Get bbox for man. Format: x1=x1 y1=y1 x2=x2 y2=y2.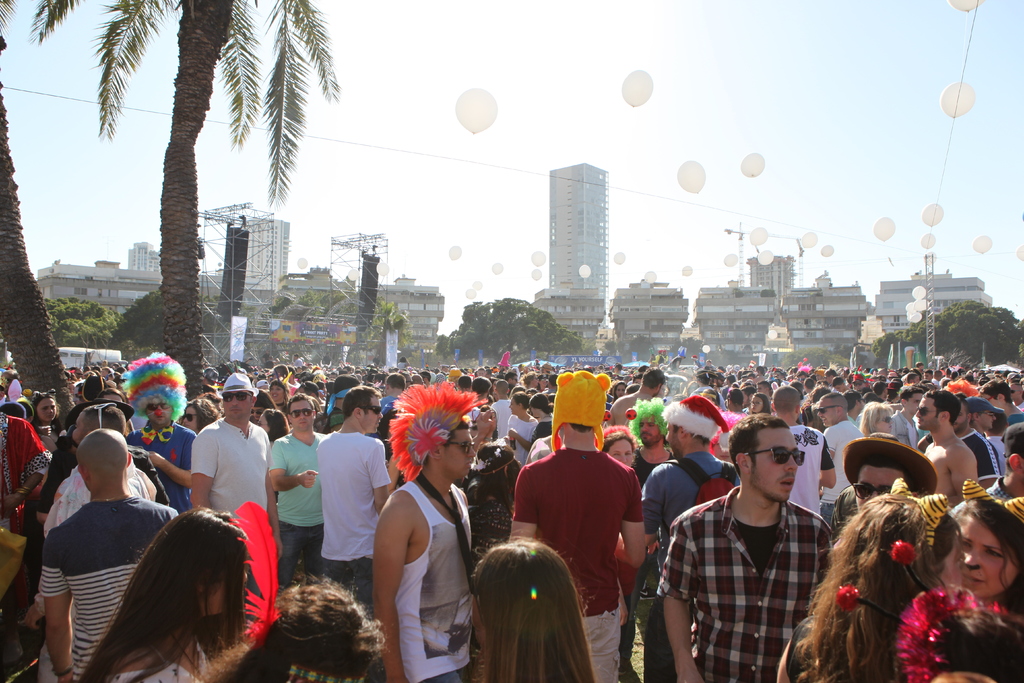
x1=319 y1=382 x2=392 y2=621.
